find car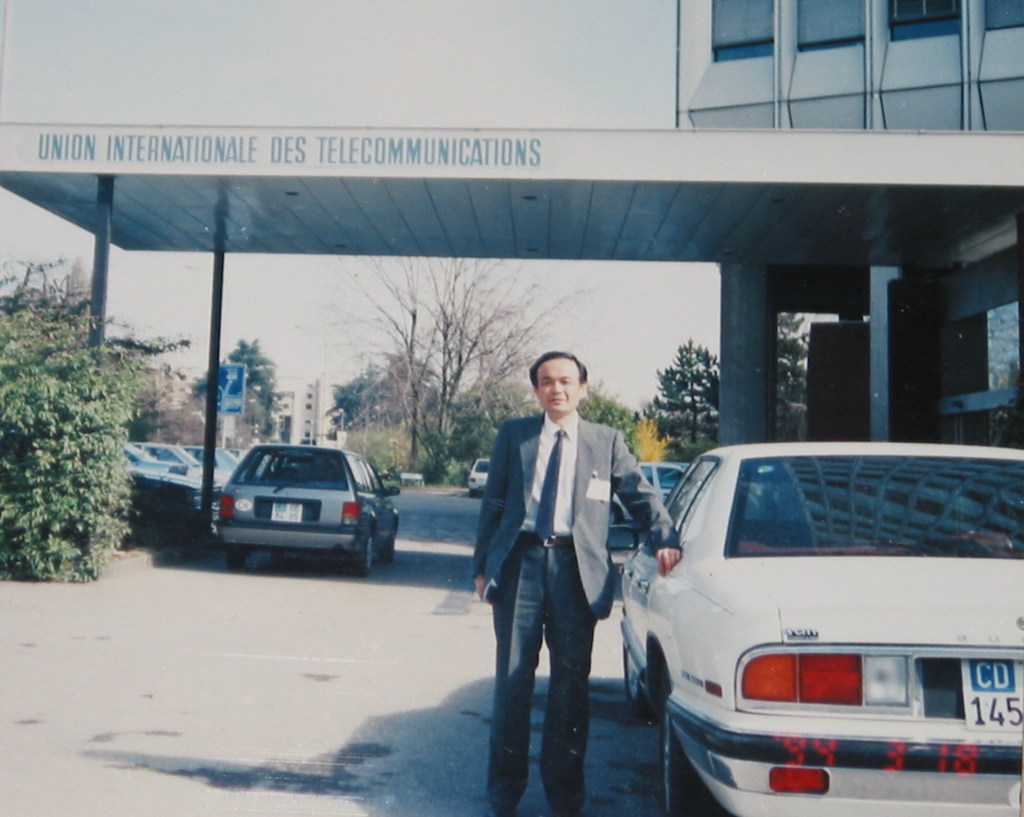
bbox(607, 441, 1023, 816)
